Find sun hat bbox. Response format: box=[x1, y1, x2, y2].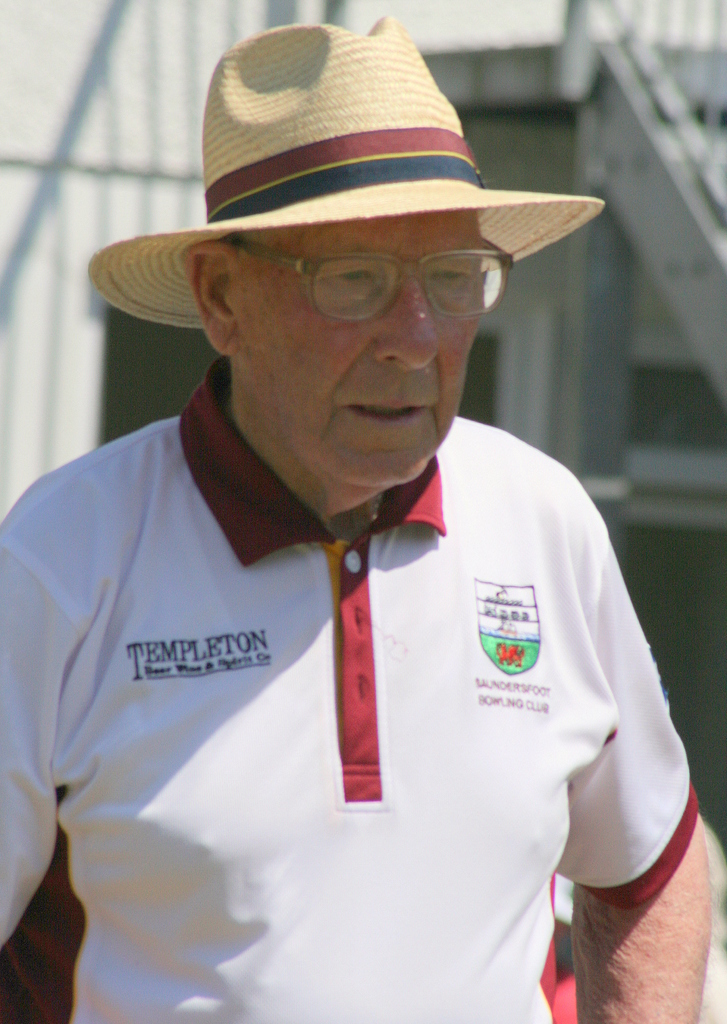
box=[83, 6, 608, 337].
